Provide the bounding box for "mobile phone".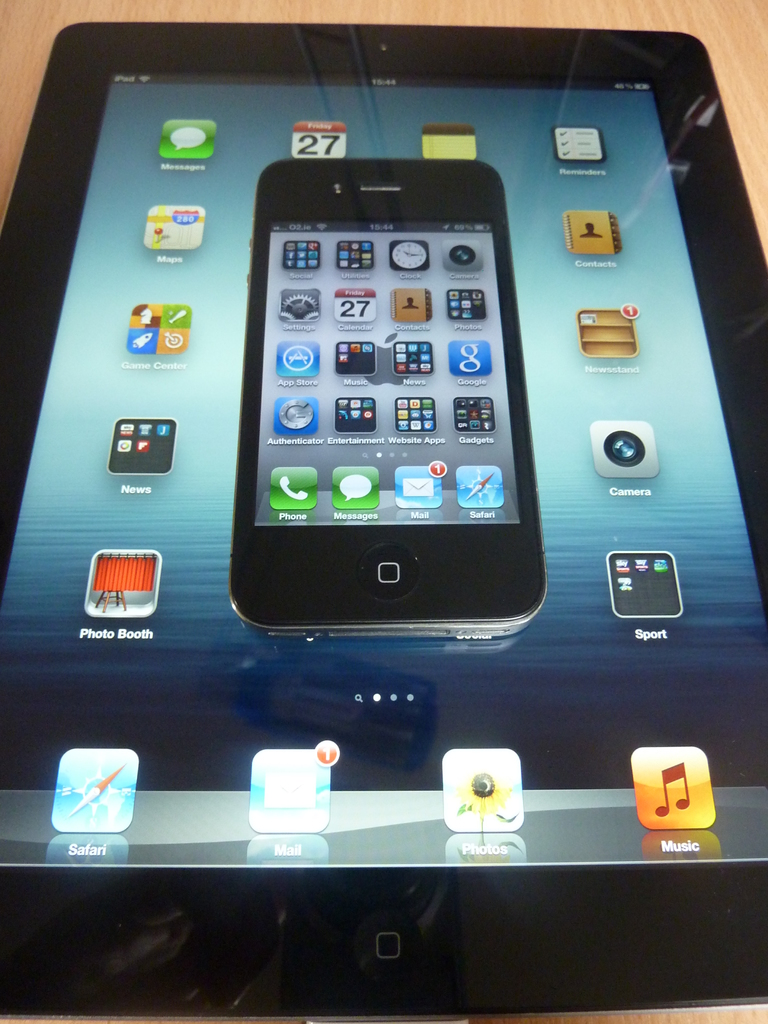
226,156,547,643.
